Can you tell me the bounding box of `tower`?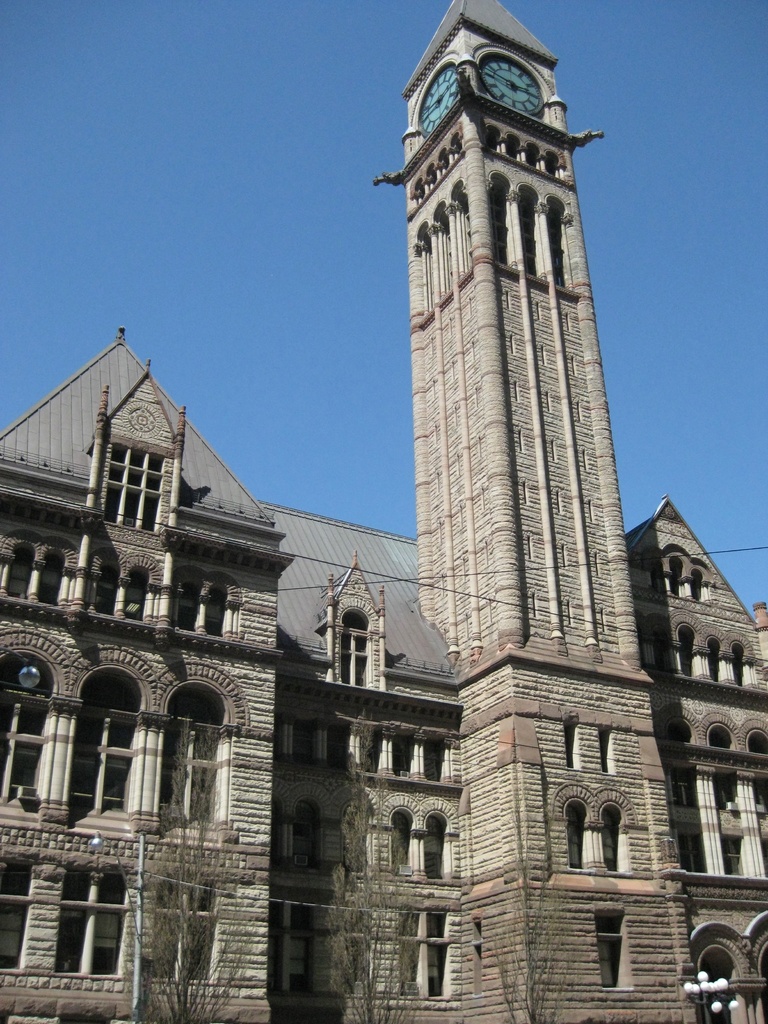
(x1=365, y1=0, x2=705, y2=1023).
